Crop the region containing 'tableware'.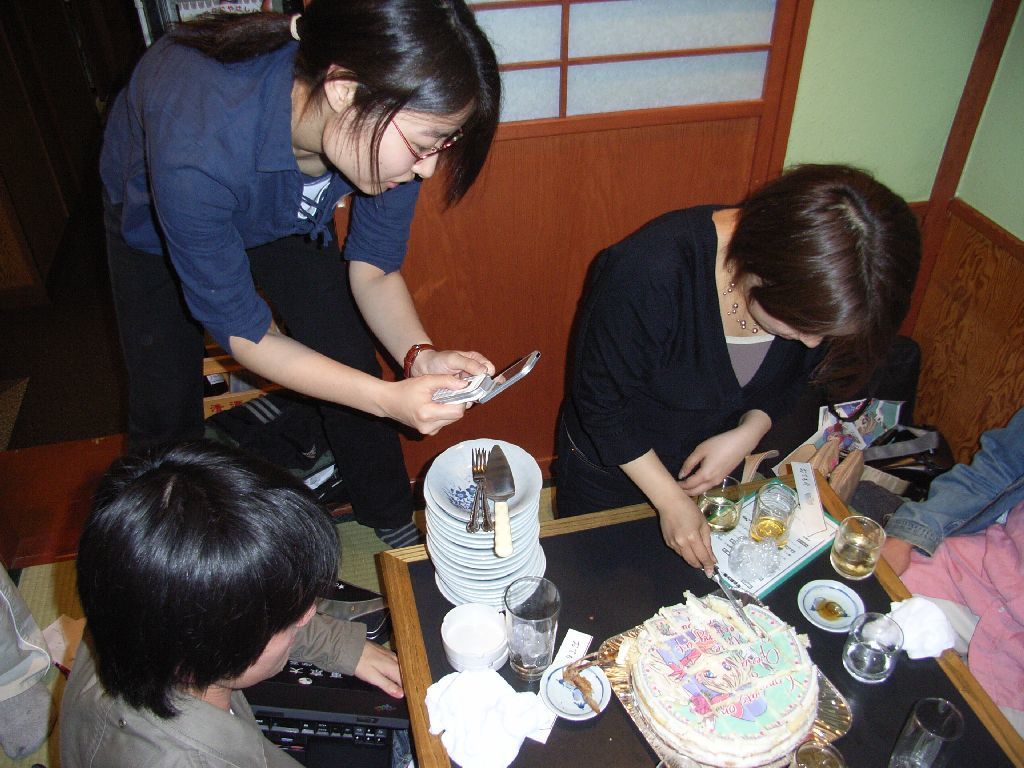
Crop region: 888 697 968 767.
